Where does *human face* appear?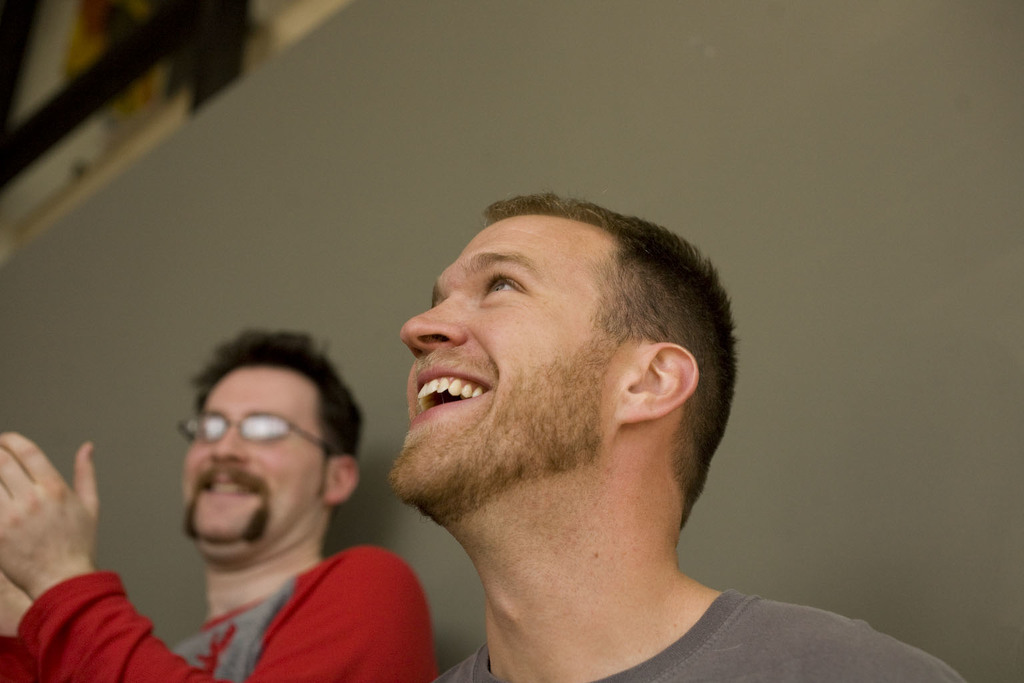
Appears at locate(387, 221, 611, 500).
